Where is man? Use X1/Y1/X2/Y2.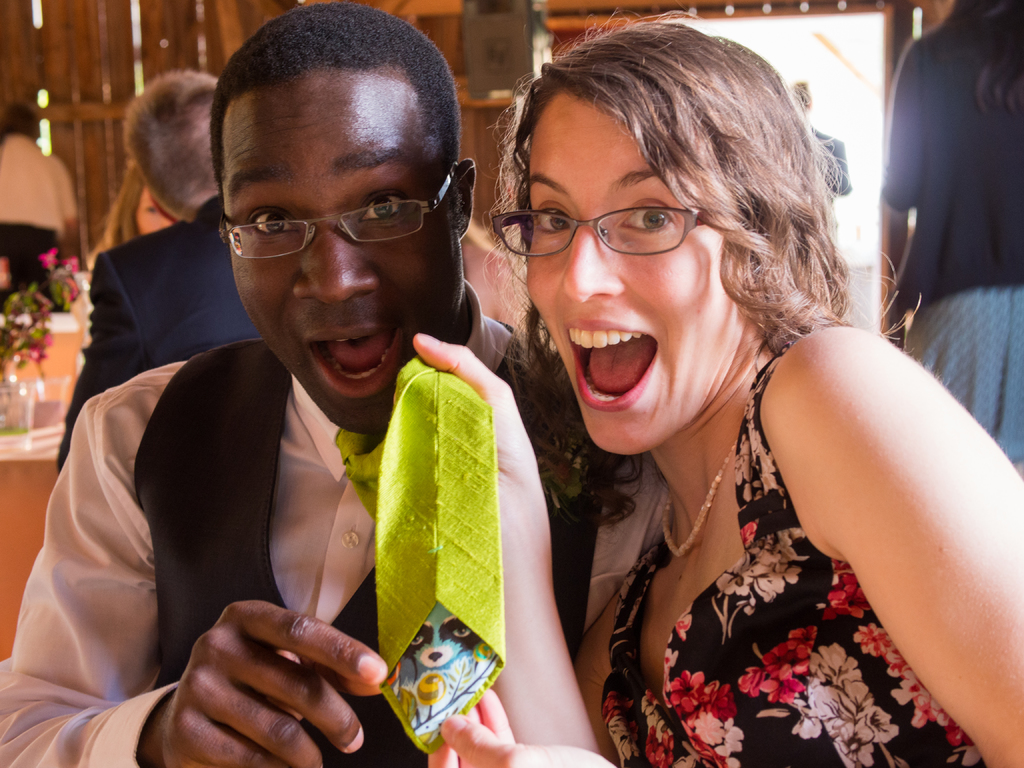
786/81/847/216.
